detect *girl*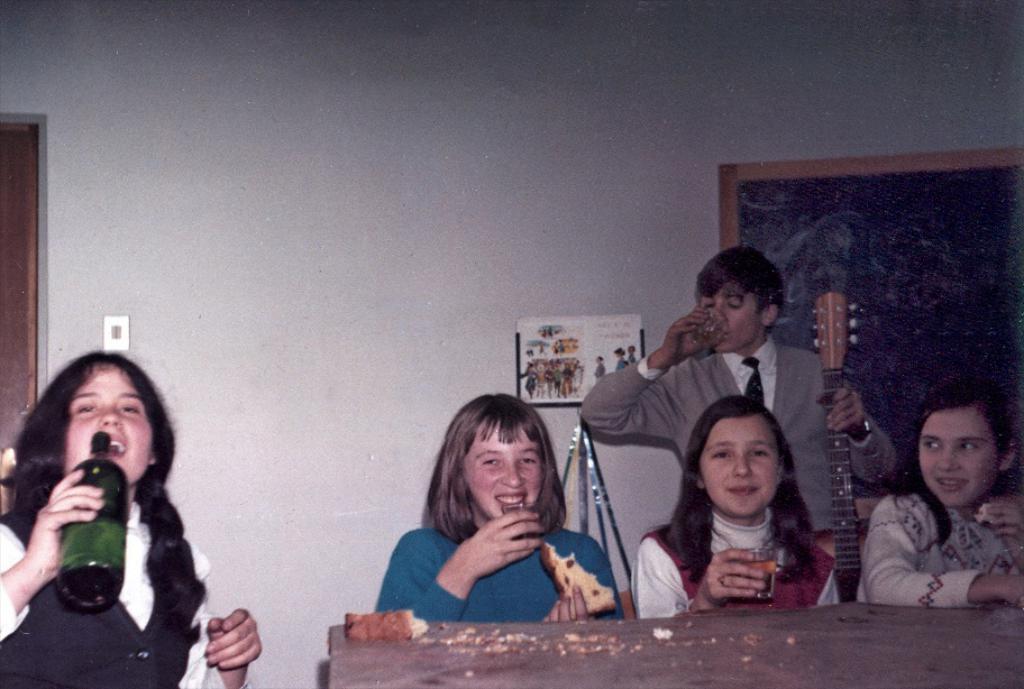
pyautogui.locateOnScreen(0, 352, 262, 688)
